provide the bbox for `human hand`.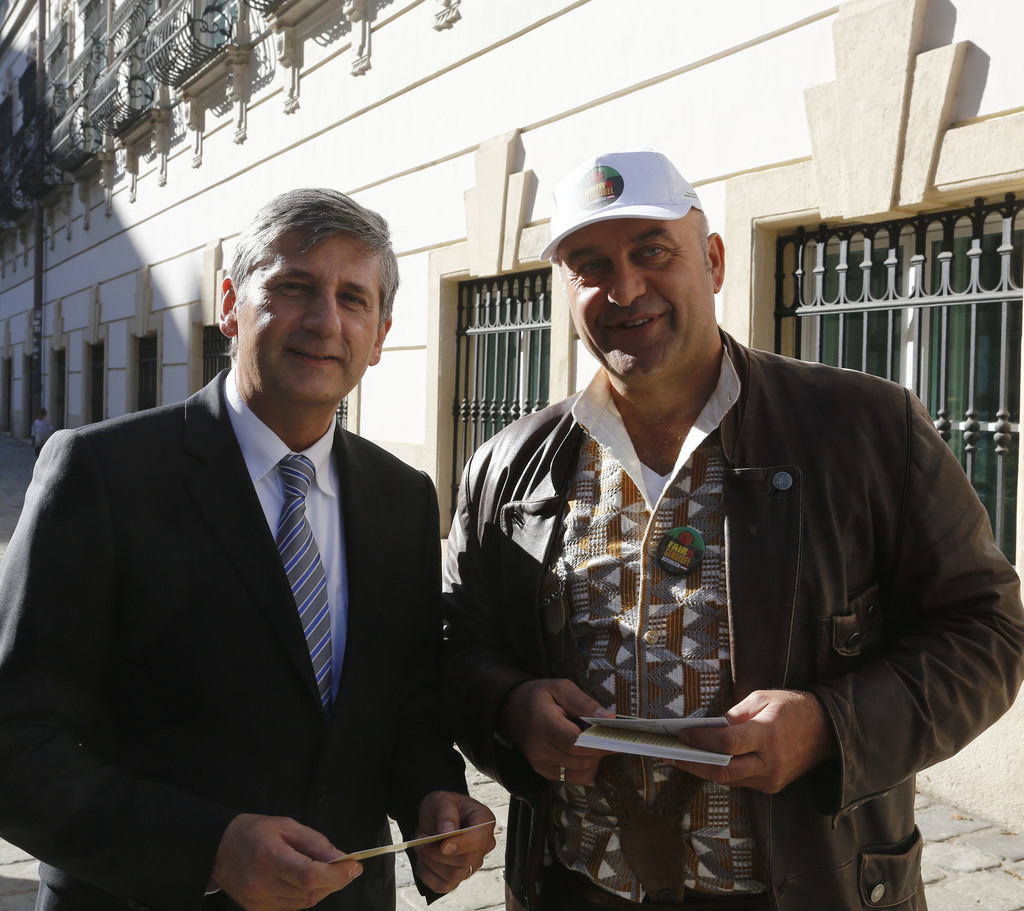
BBox(503, 680, 620, 788).
